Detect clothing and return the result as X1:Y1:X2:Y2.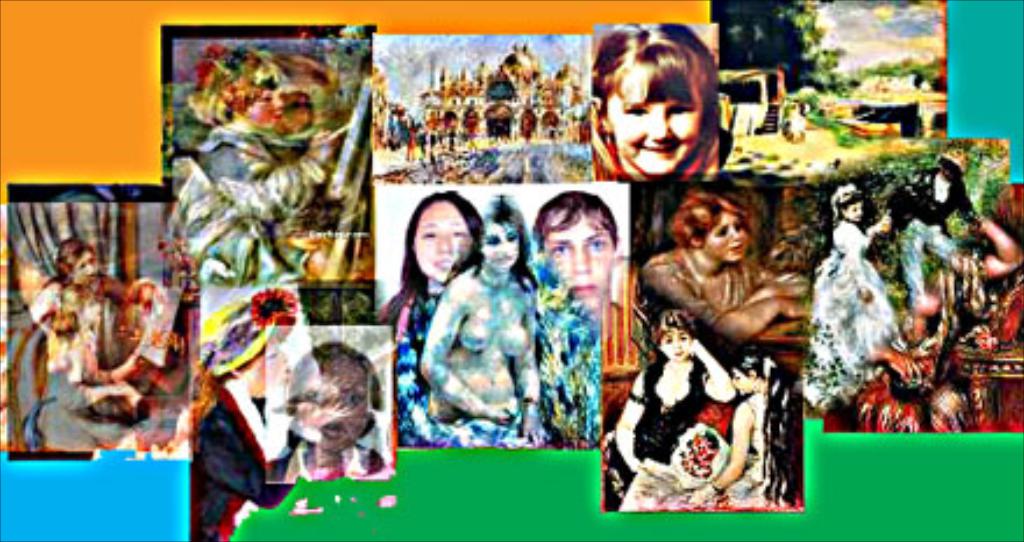
721:398:784:509.
